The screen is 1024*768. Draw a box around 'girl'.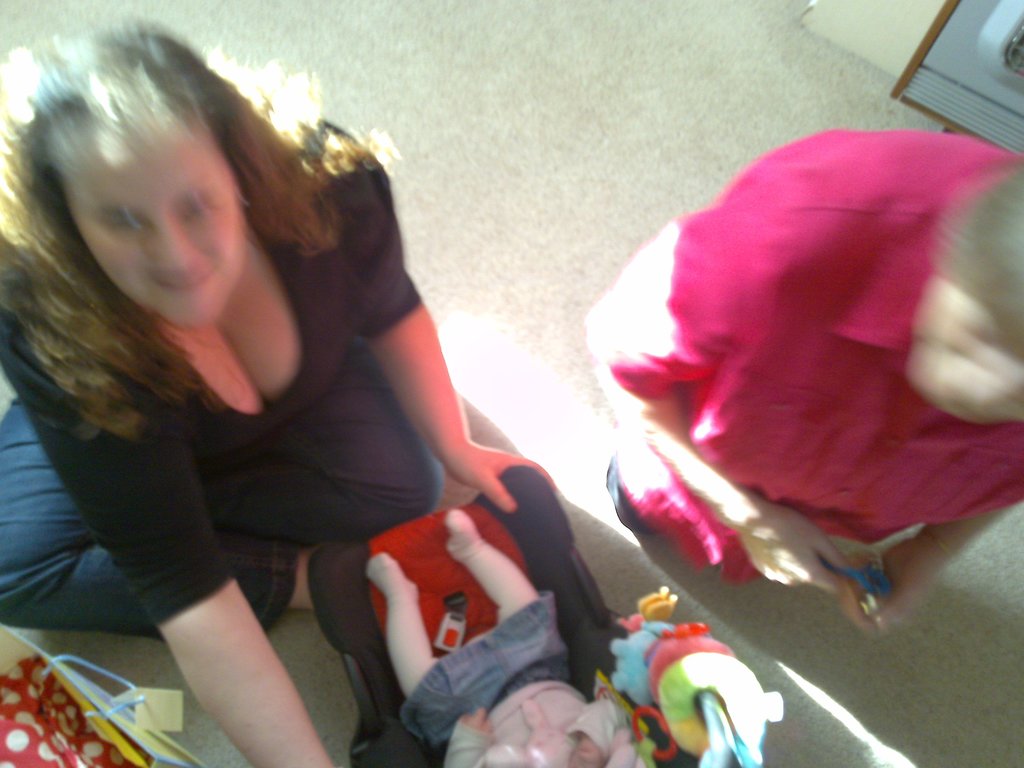
<region>584, 138, 1023, 631</region>.
